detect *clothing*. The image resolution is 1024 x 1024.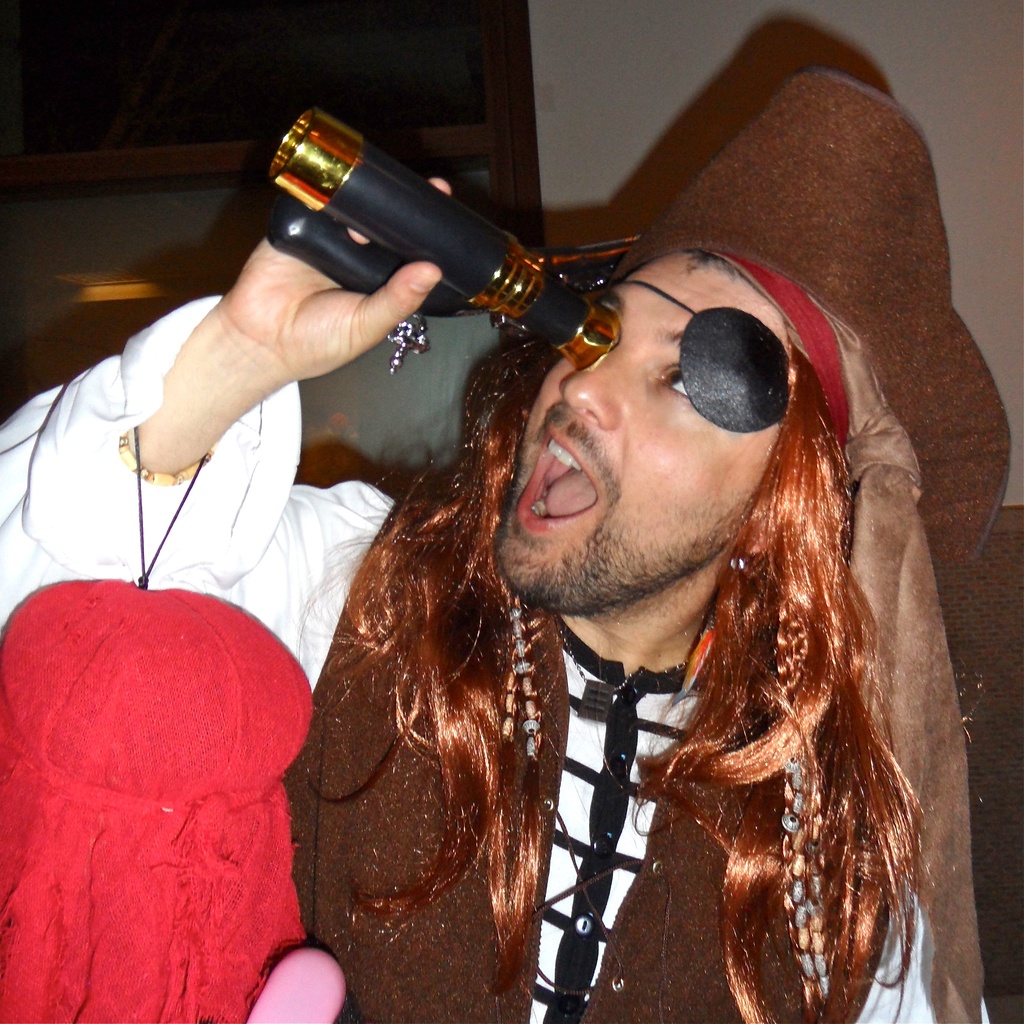
[0,293,996,1023].
